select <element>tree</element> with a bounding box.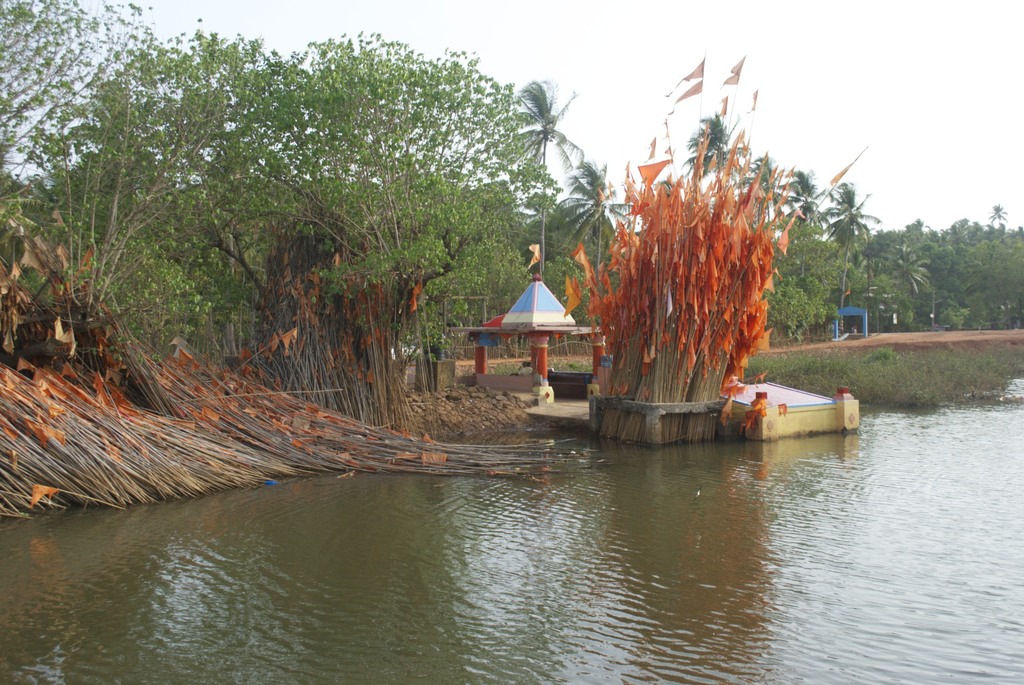
locate(828, 175, 880, 336).
